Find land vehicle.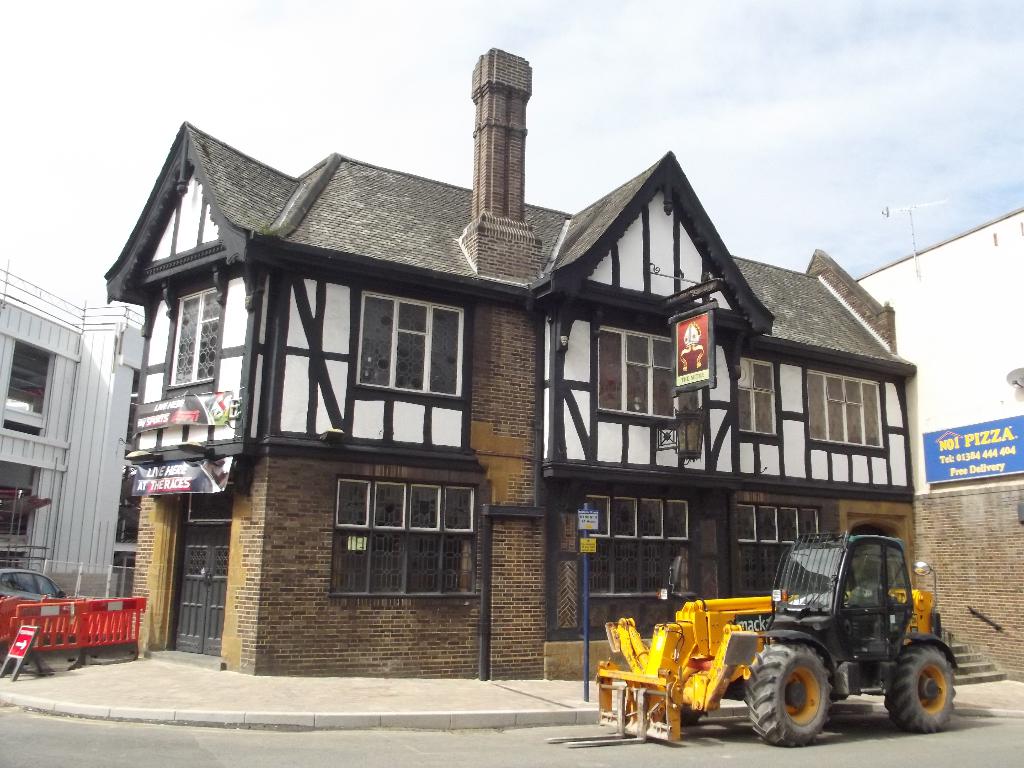
[x1=600, y1=535, x2=961, y2=748].
